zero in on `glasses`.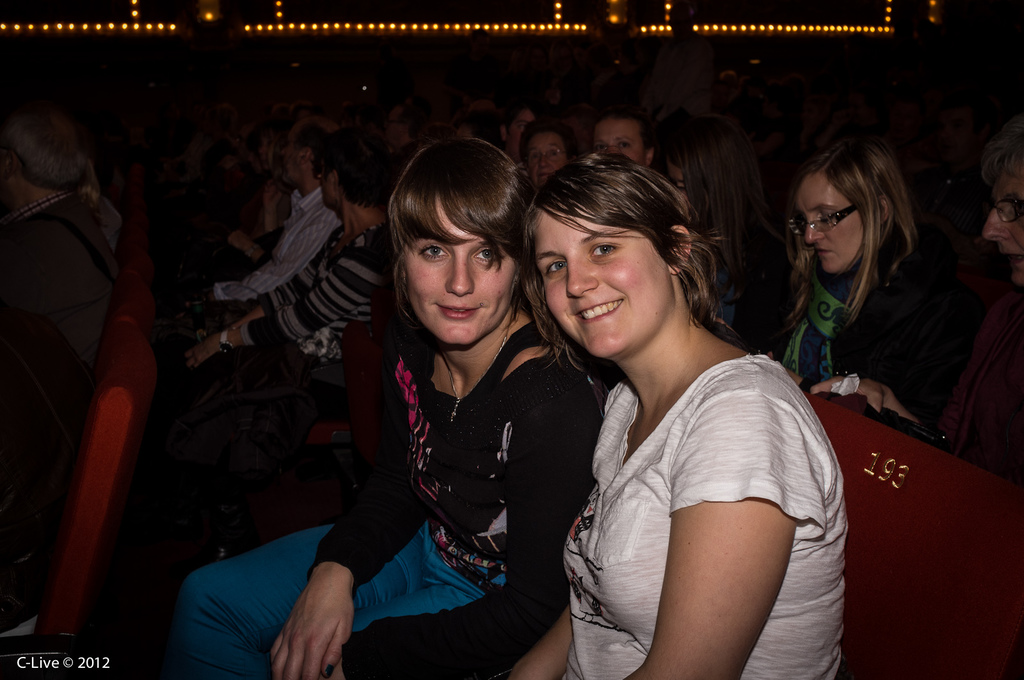
Zeroed in: (522,146,566,164).
